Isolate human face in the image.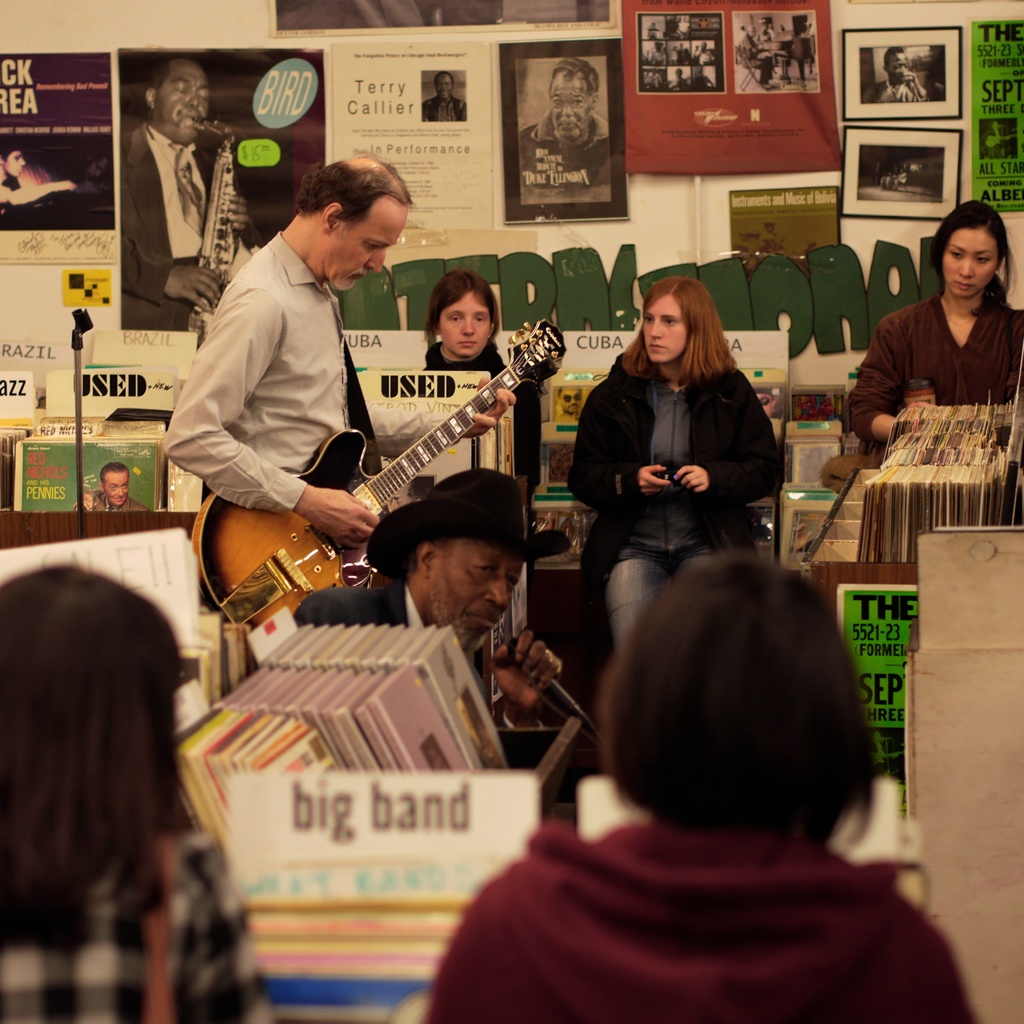
Isolated region: (x1=648, y1=292, x2=688, y2=371).
